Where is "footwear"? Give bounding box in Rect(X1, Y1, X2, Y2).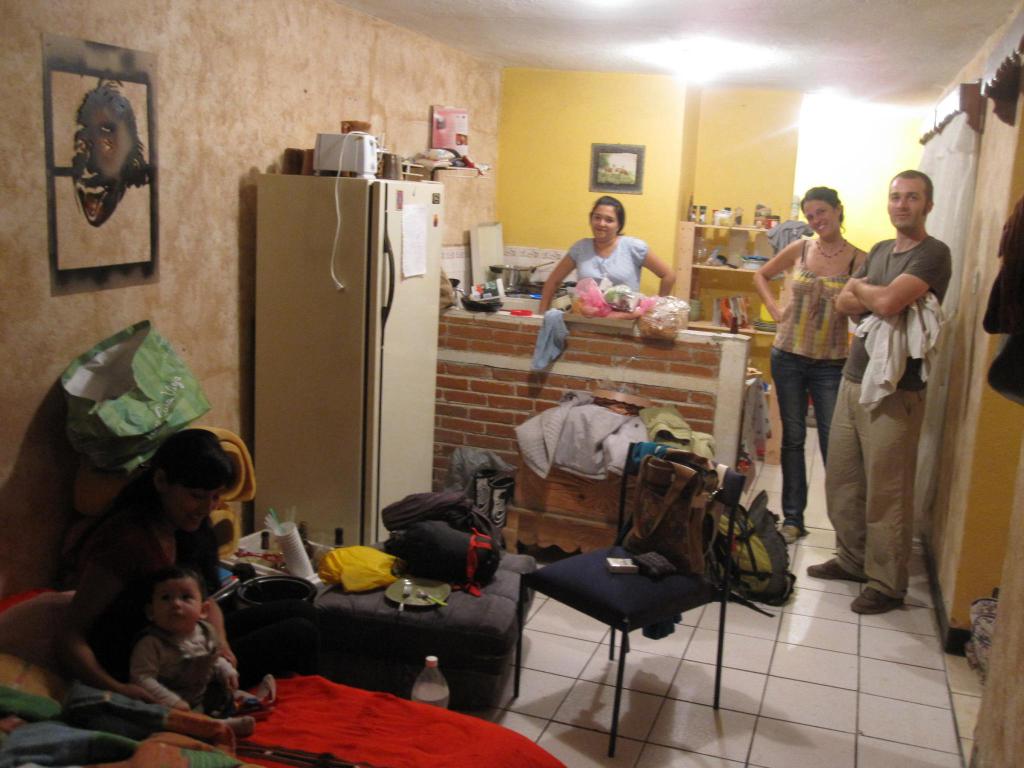
Rect(850, 586, 904, 614).
